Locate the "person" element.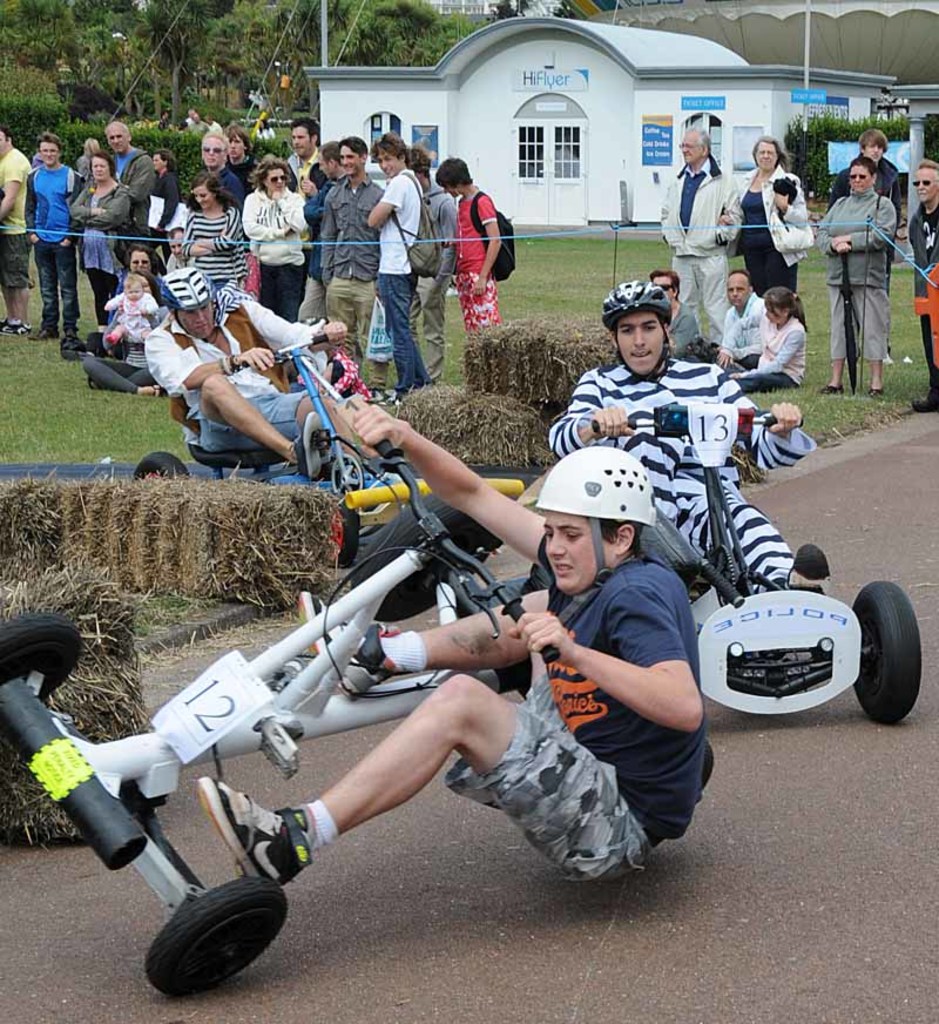
Element bbox: 278/113/320/170.
